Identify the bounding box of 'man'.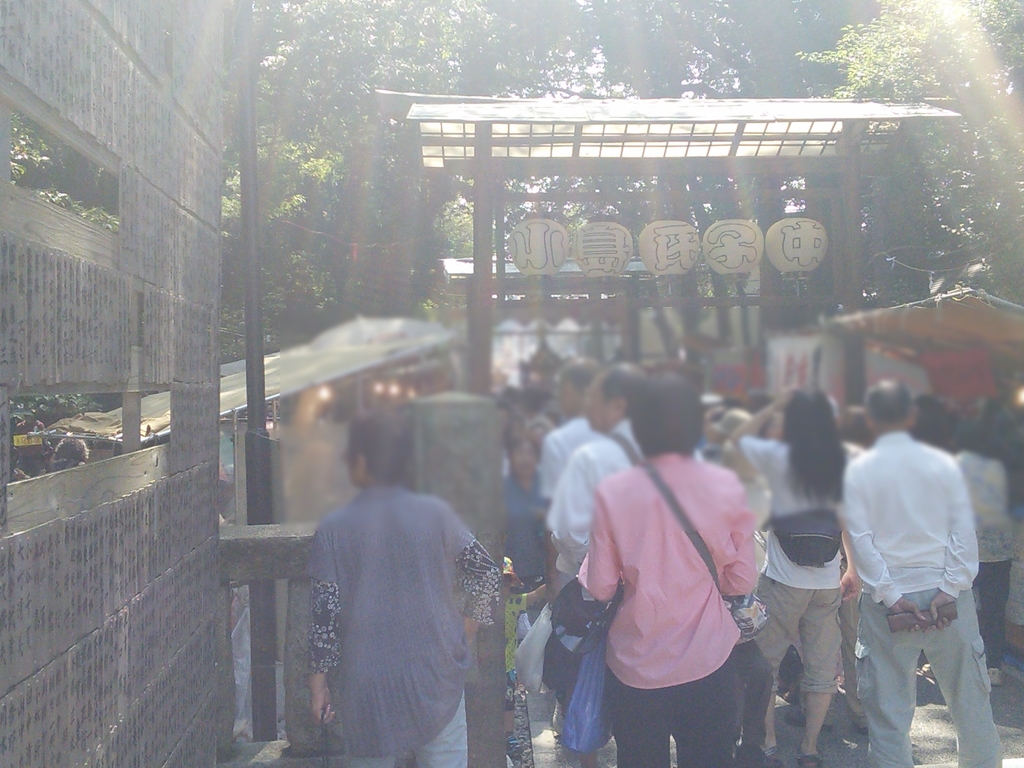
300,404,503,767.
